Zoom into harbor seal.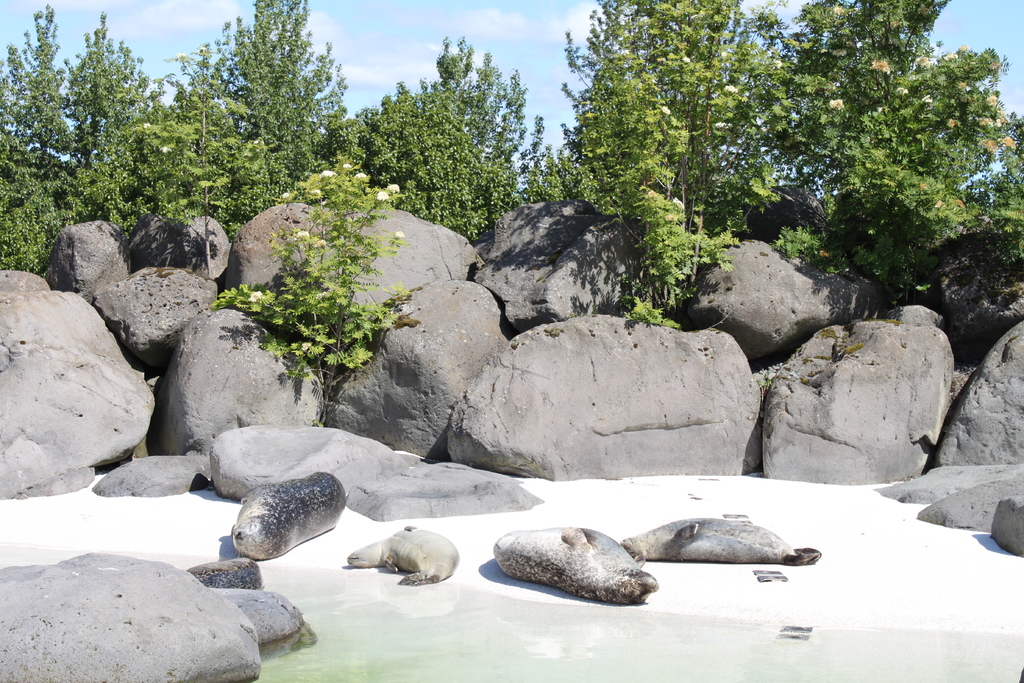
Zoom target: bbox(495, 521, 659, 610).
